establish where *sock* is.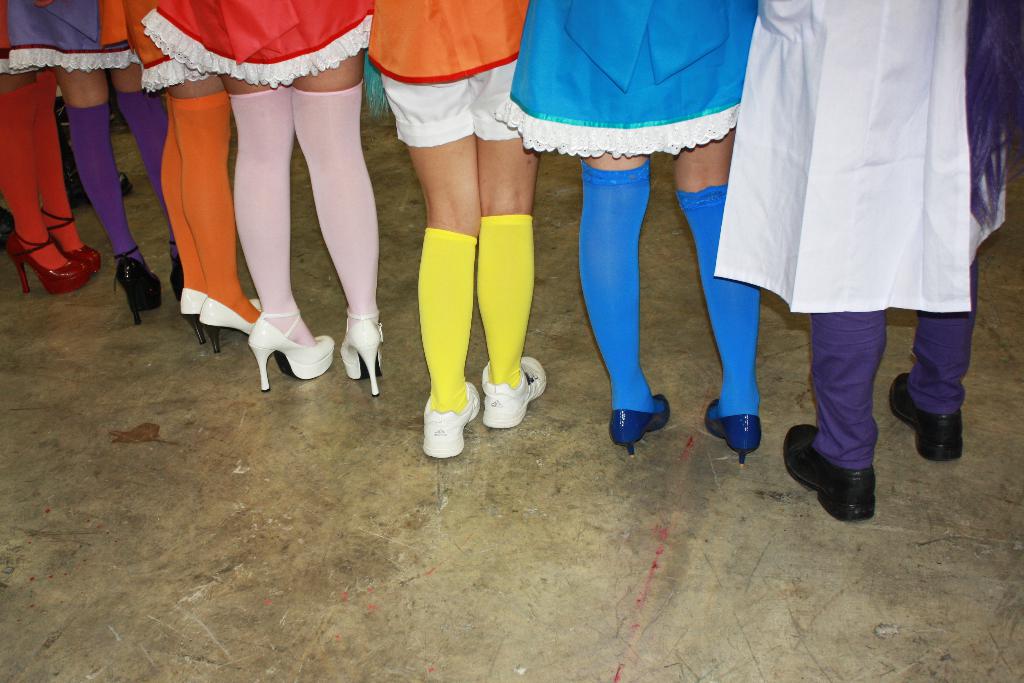
Established at 174,93,260,321.
